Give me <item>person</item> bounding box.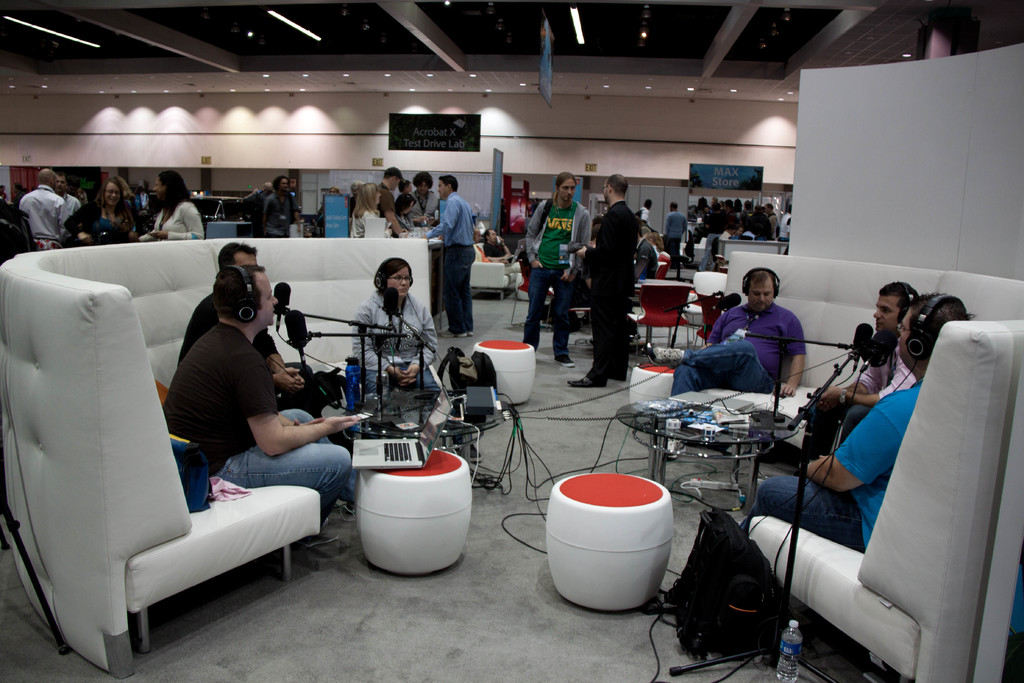
bbox=(403, 170, 438, 225).
